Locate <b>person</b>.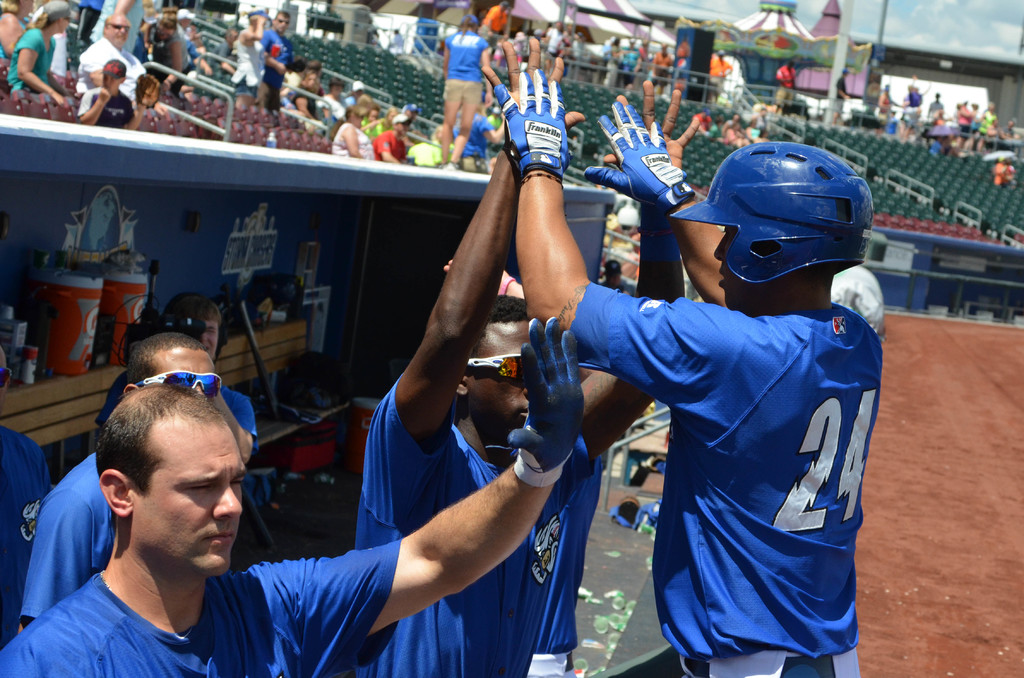
Bounding box: <bbox>0, 310, 589, 677</bbox>.
